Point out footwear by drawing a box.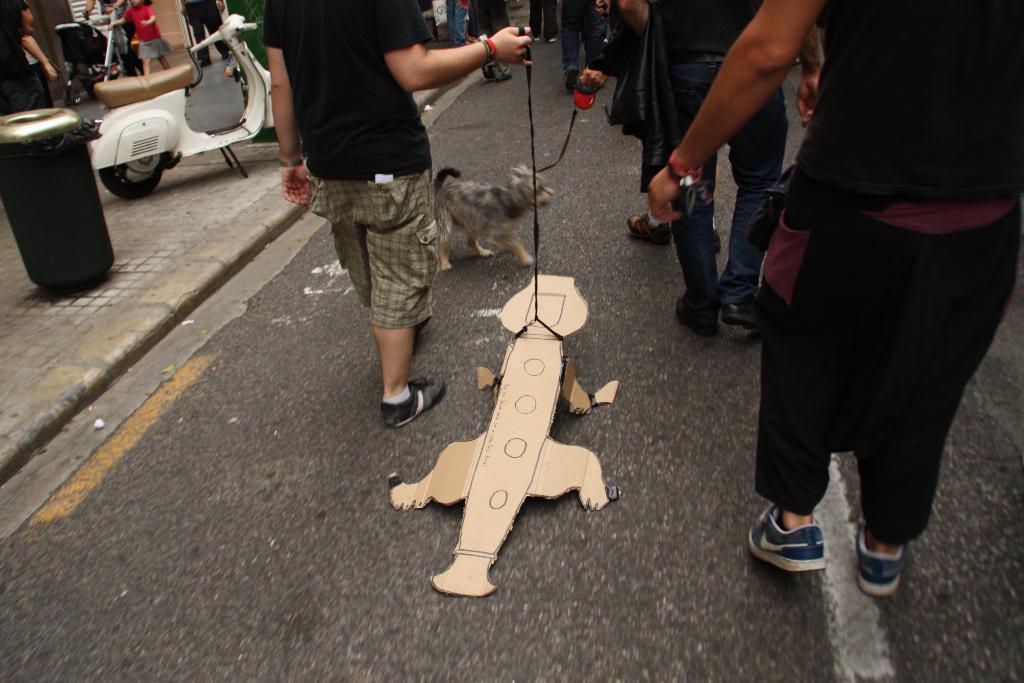
<box>626,211,670,242</box>.
